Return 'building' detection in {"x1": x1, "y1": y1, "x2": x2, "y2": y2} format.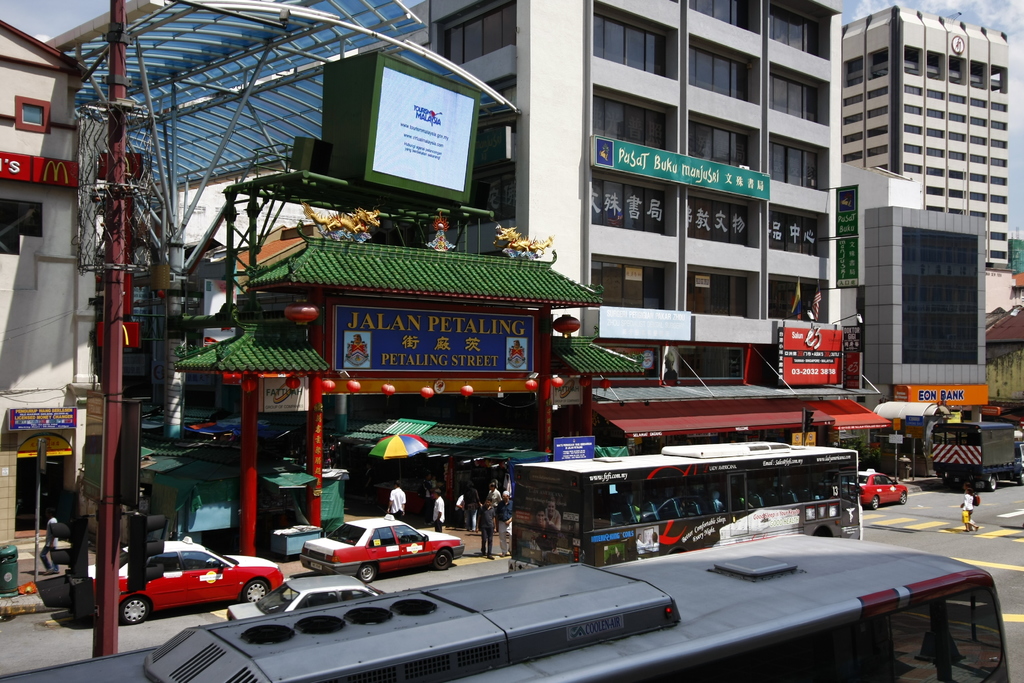
{"x1": 178, "y1": 211, "x2": 642, "y2": 555}.
